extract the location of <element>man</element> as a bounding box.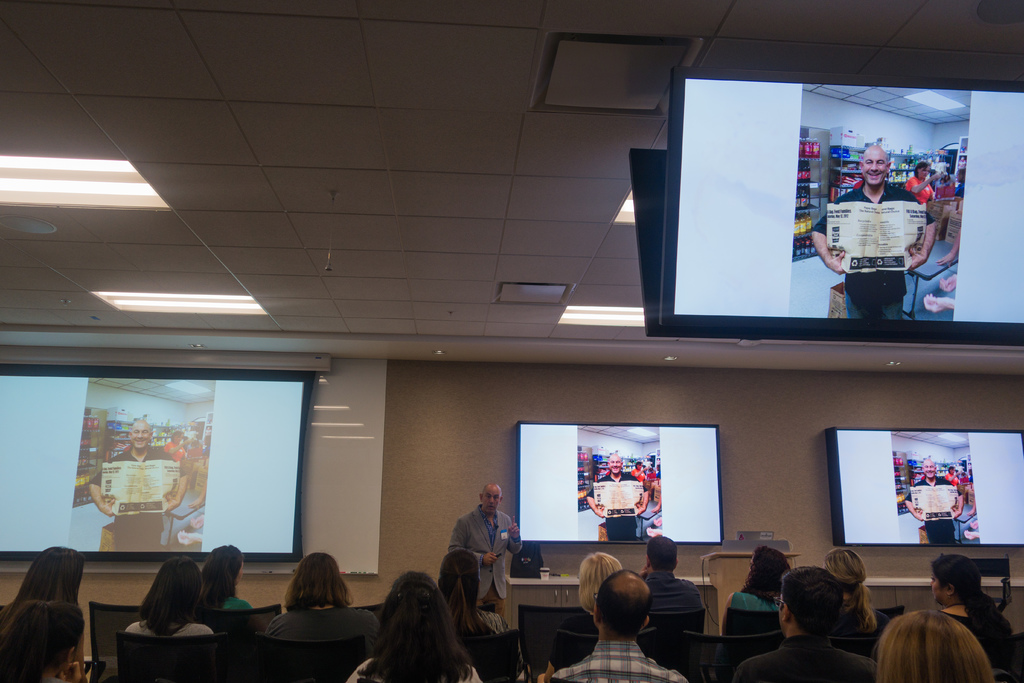
(901,457,965,546).
